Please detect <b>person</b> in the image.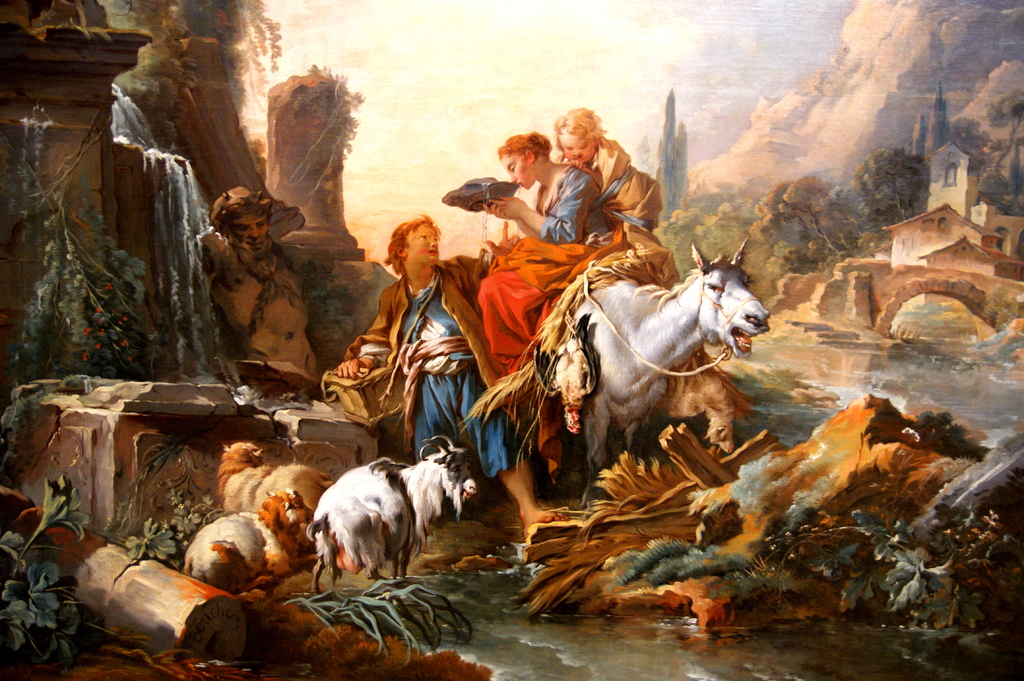
475, 130, 620, 367.
